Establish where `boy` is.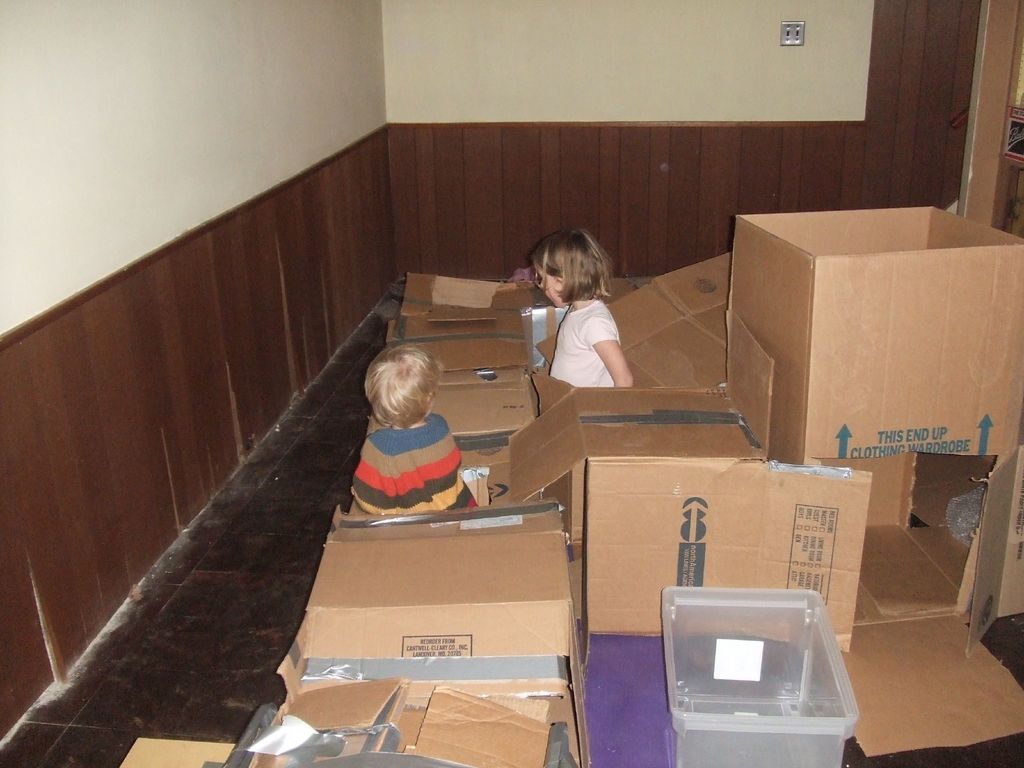
Established at rect(332, 359, 473, 543).
